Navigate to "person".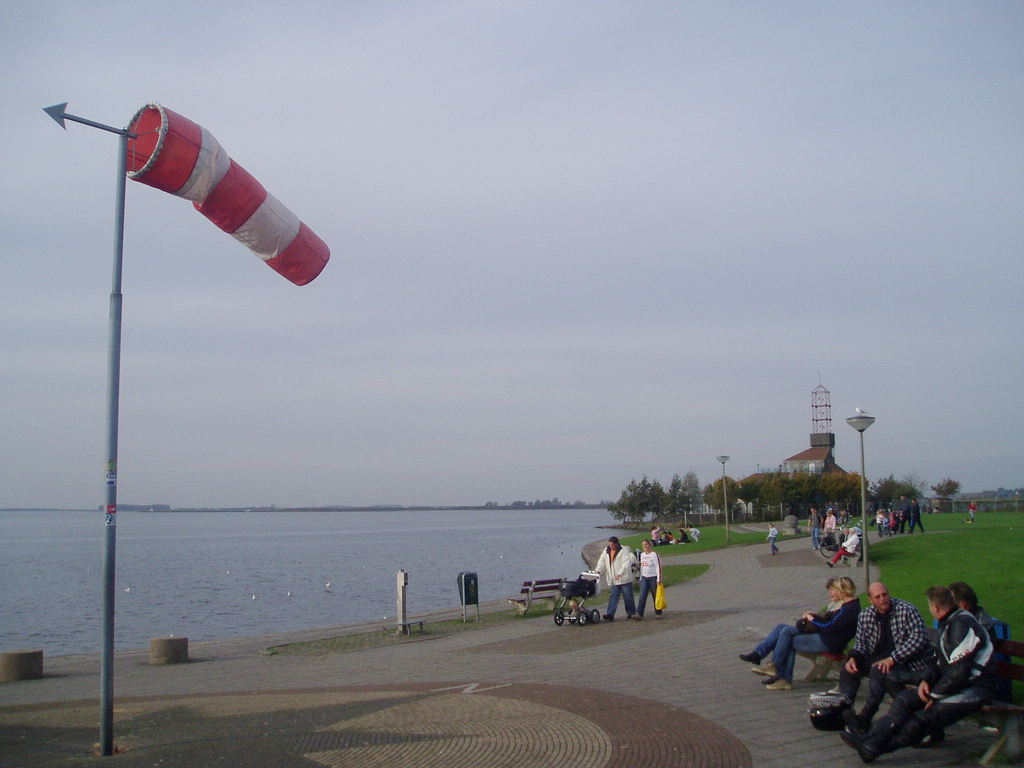
Navigation target: pyautogui.locateOnScreen(746, 571, 860, 696).
